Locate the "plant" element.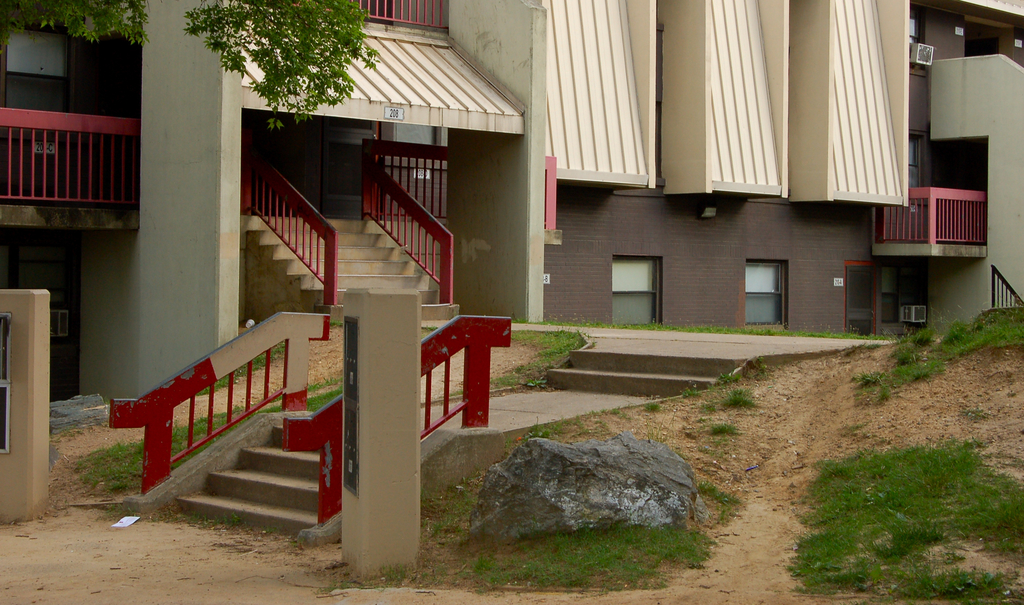
Element bbox: locate(683, 385, 700, 401).
